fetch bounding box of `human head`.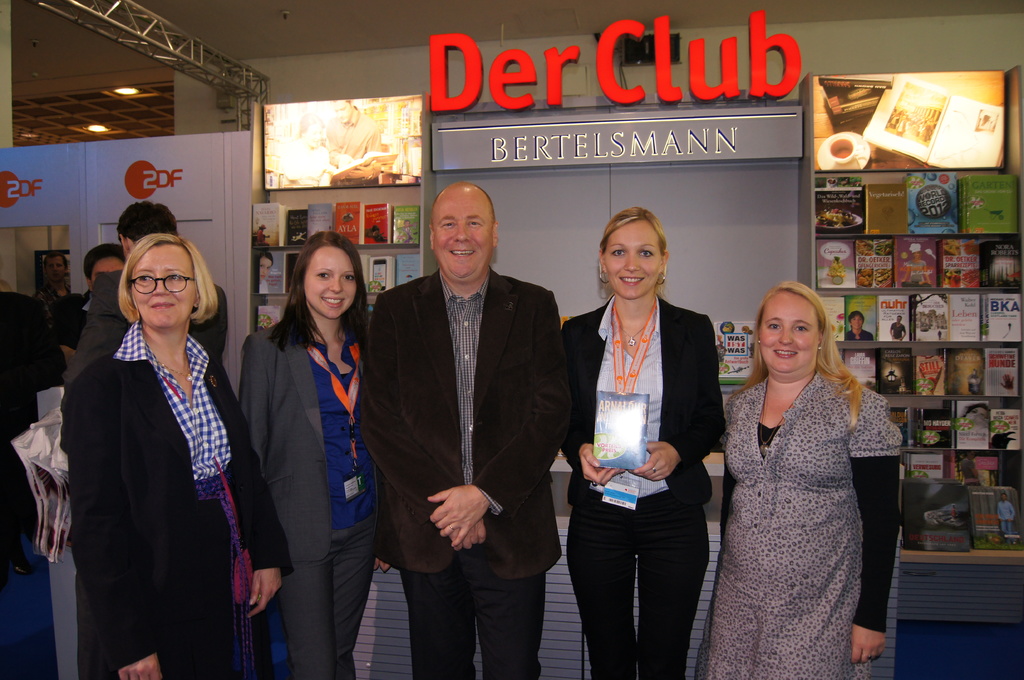
Bbox: (119,203,177,254).
